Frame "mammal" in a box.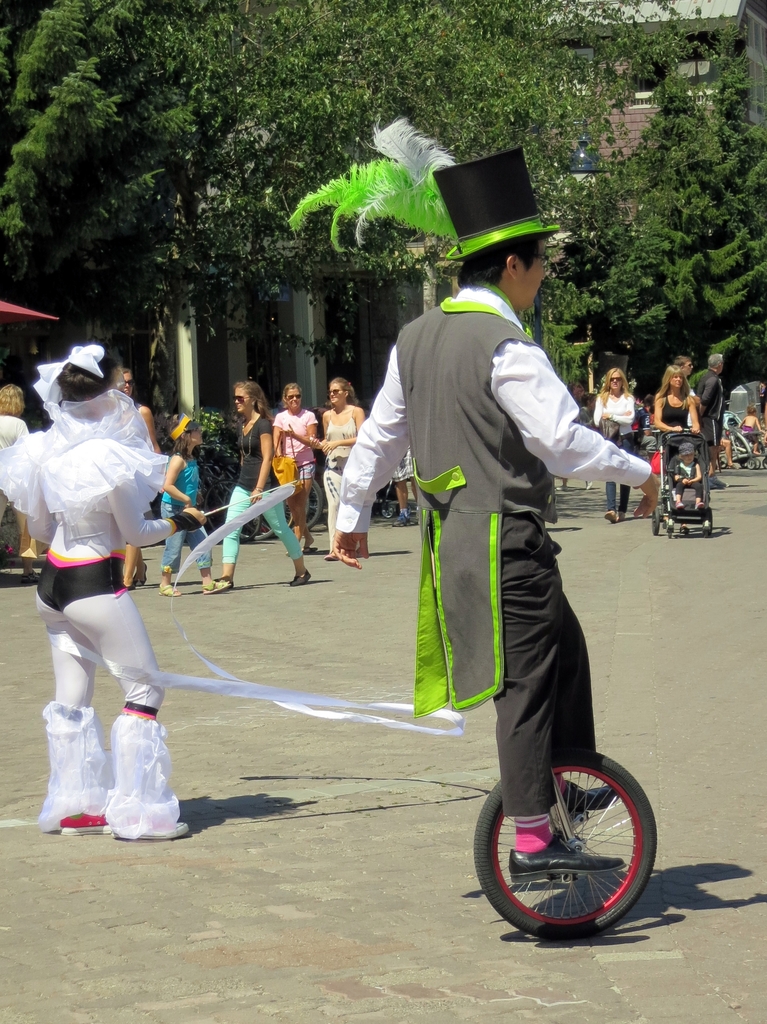
locate(691, 350, 731, 486).
